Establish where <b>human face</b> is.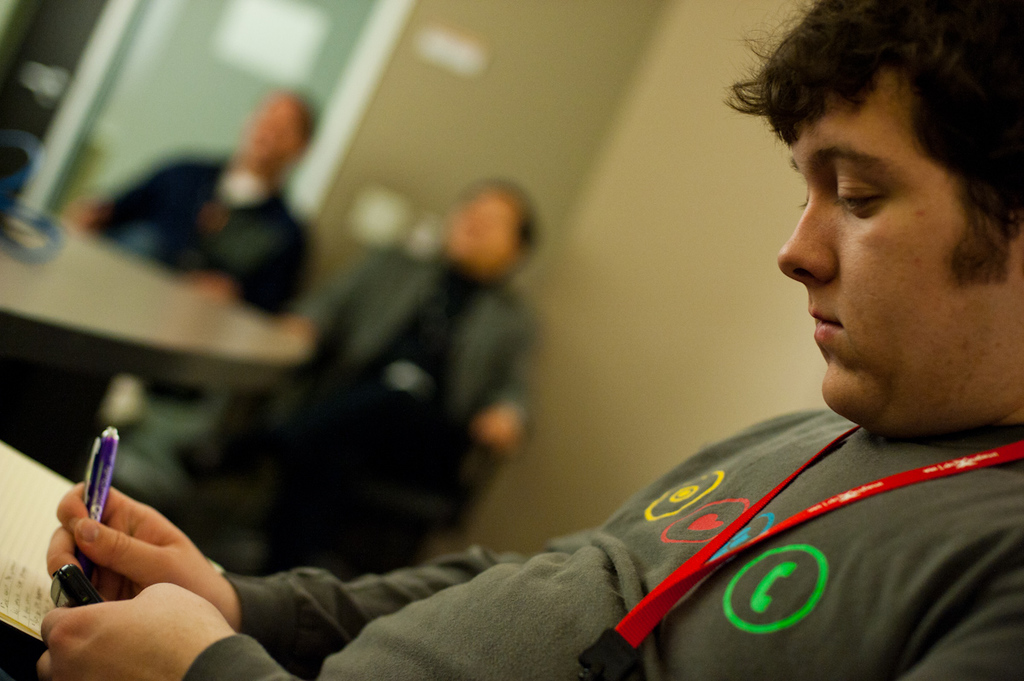
Established at bbox(446, 192, 513, 259).
